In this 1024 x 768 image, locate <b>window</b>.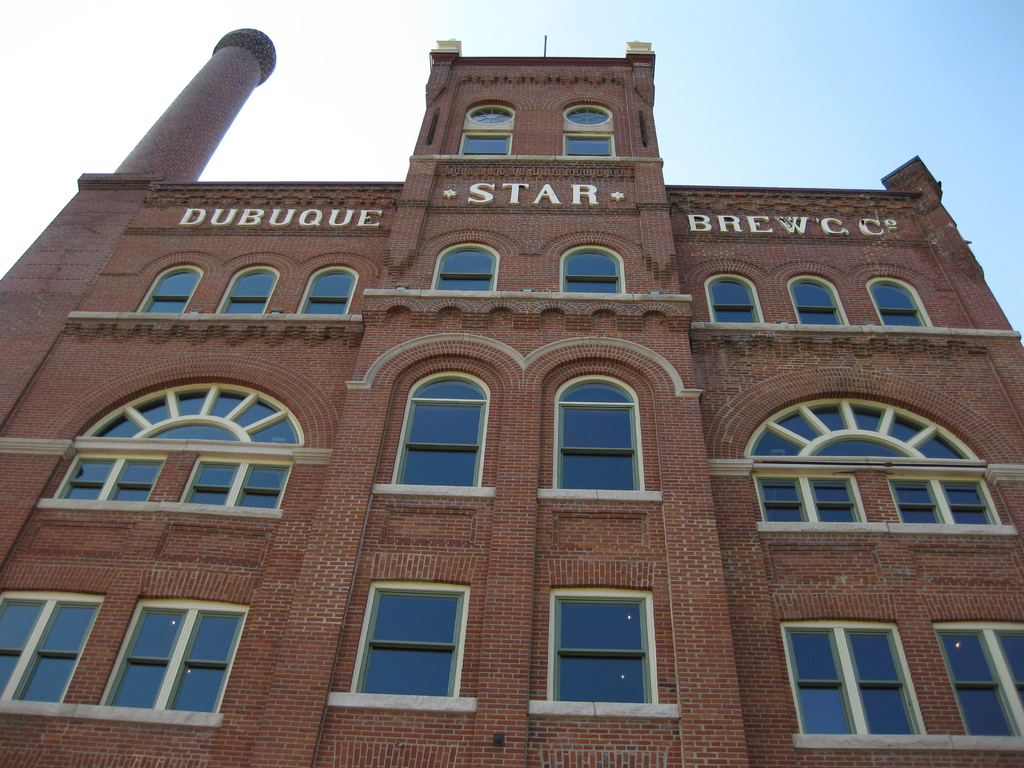
Bounding box: <region>214, 265, 285, 319</region>.
